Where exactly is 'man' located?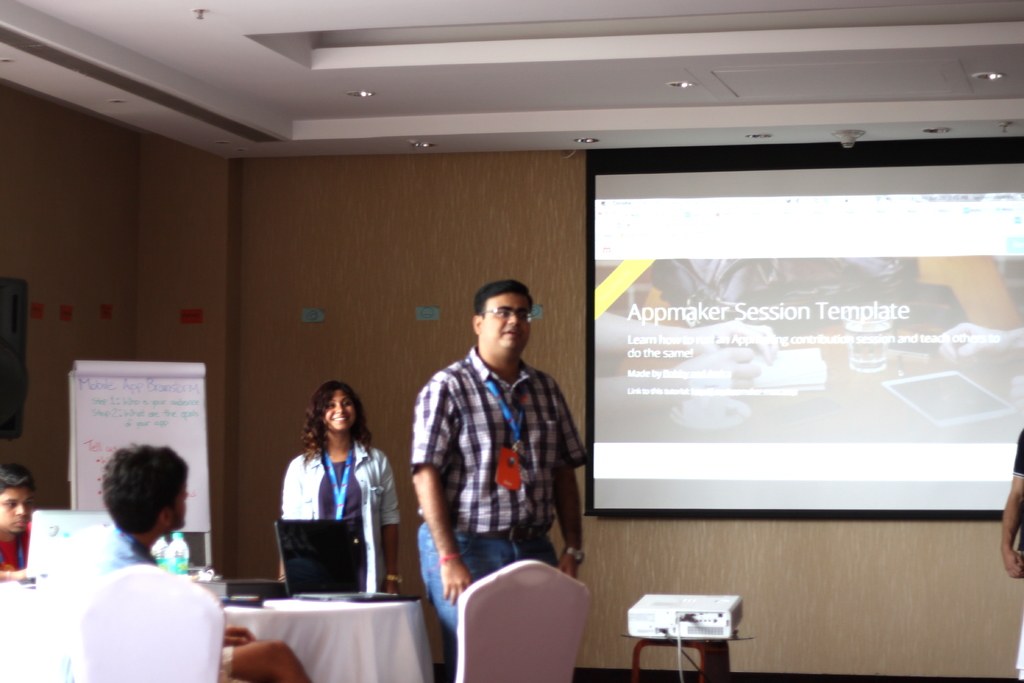
Its bounding box is bbox=(0, 462, 38, 579).
